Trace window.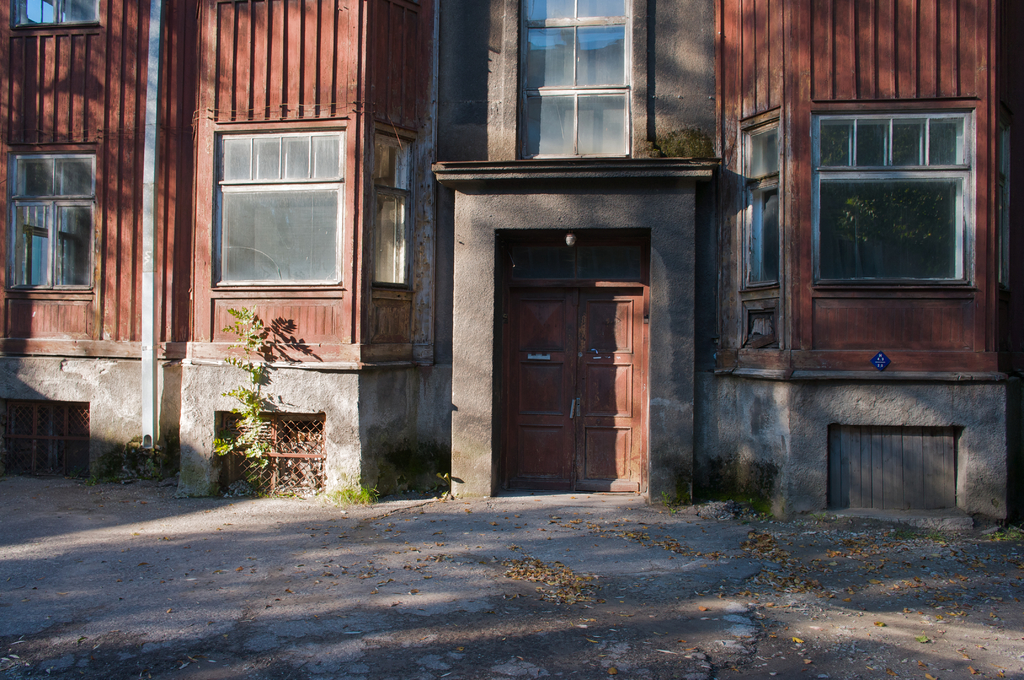
Traced to <bbox>371, 137, 415, 292</bbox>.
